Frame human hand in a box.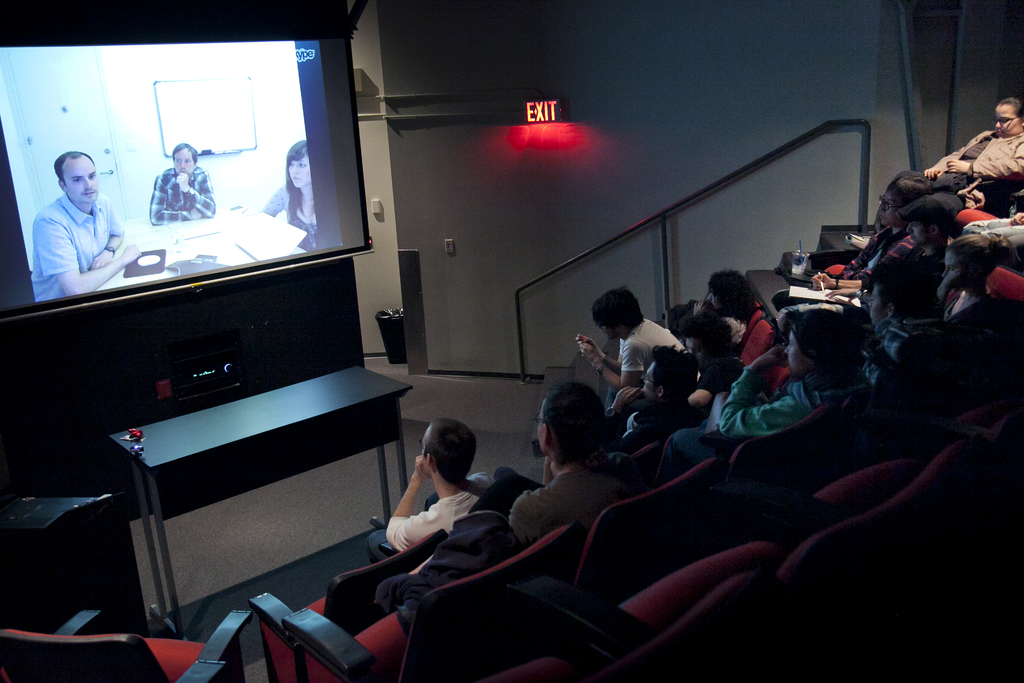
(579,343,596,365).
